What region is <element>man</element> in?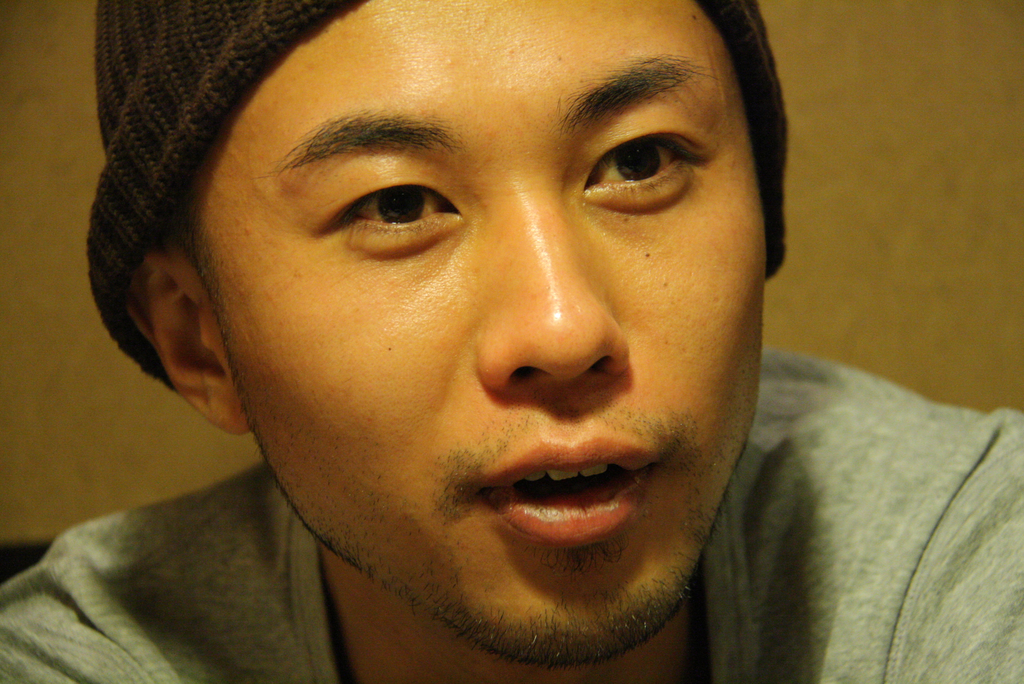
pyautogui.locateOnScreen(8, 0, 952, 683).
